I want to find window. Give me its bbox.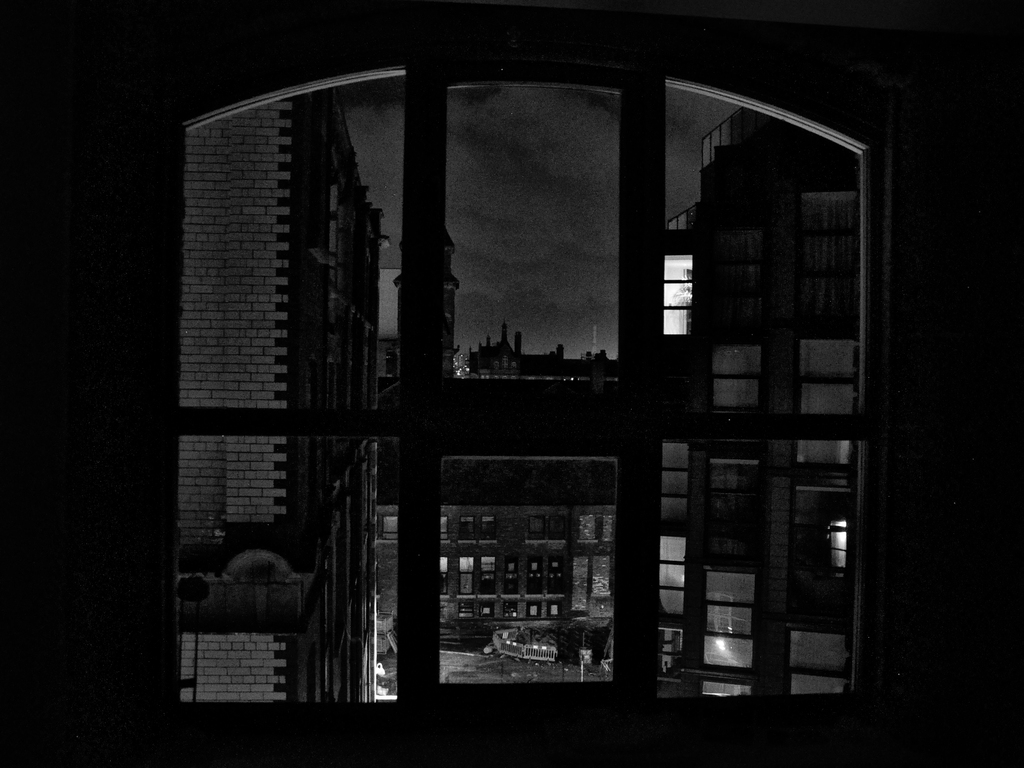
crop(81, 31, 900, 765).
